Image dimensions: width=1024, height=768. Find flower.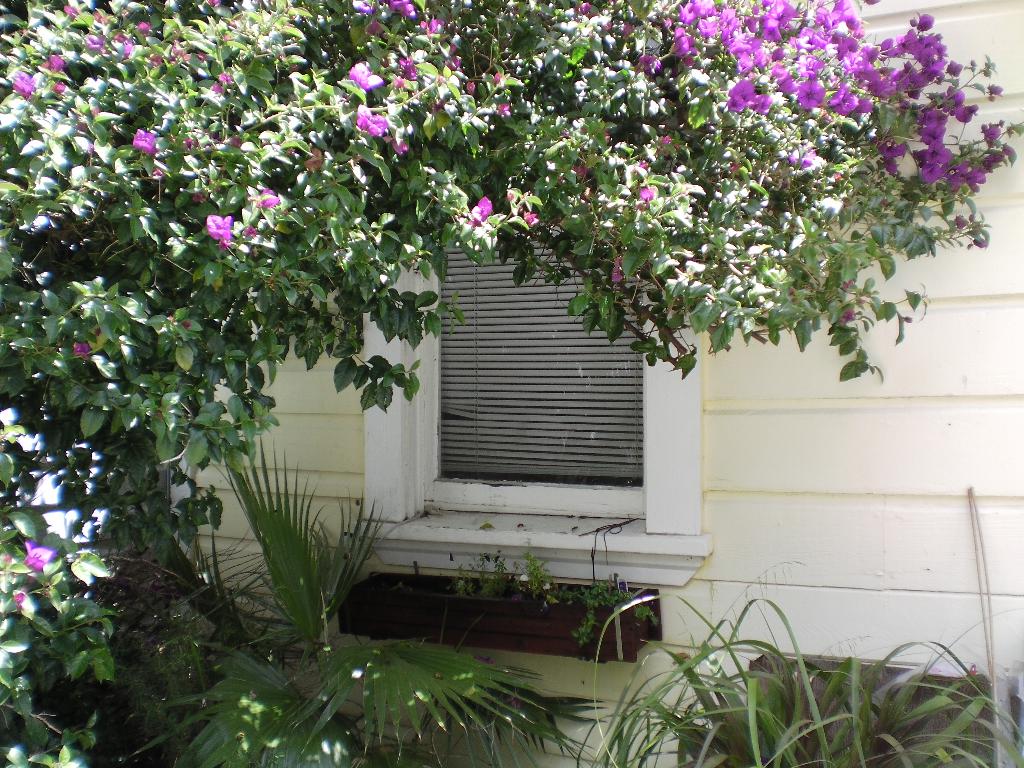
Rect(131, 16, 155, 36).
